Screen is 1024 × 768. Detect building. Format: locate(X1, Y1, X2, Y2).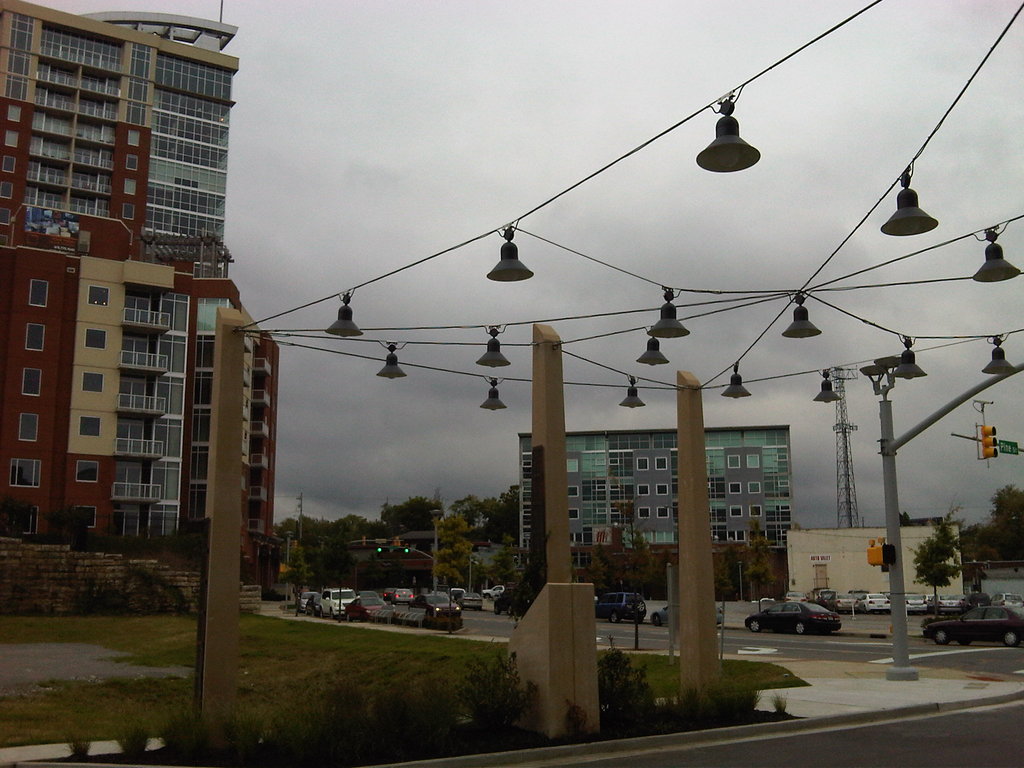
locate(520, 425, 789, 602).
